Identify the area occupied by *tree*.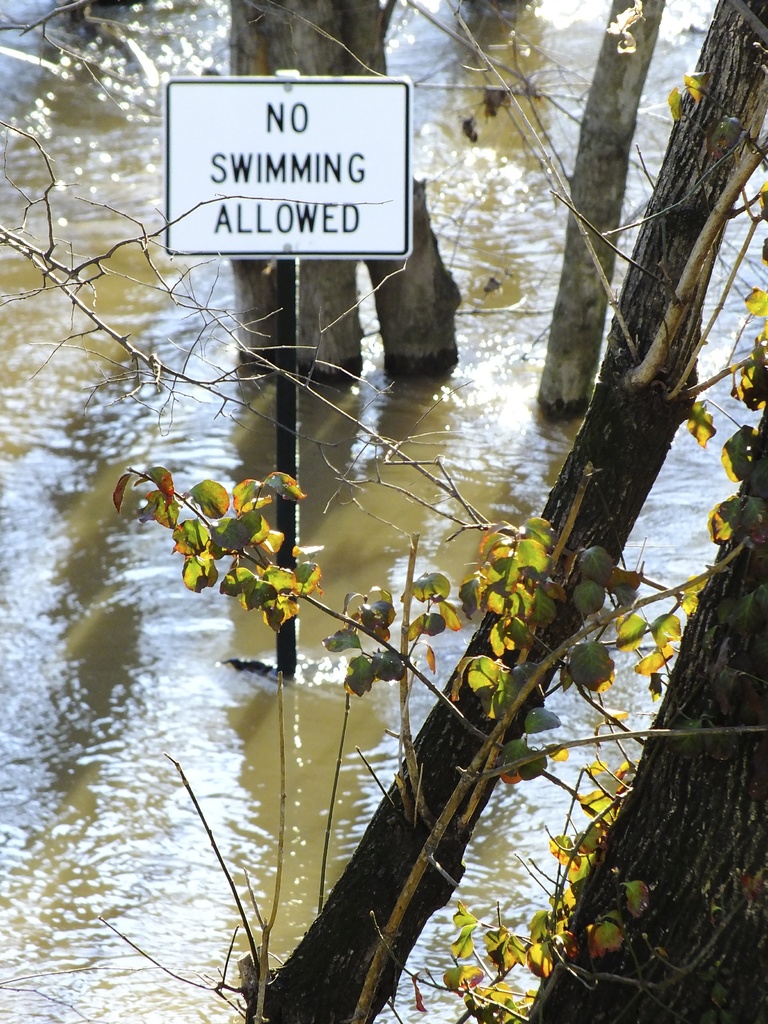
Area: 95/0/767/1023.
